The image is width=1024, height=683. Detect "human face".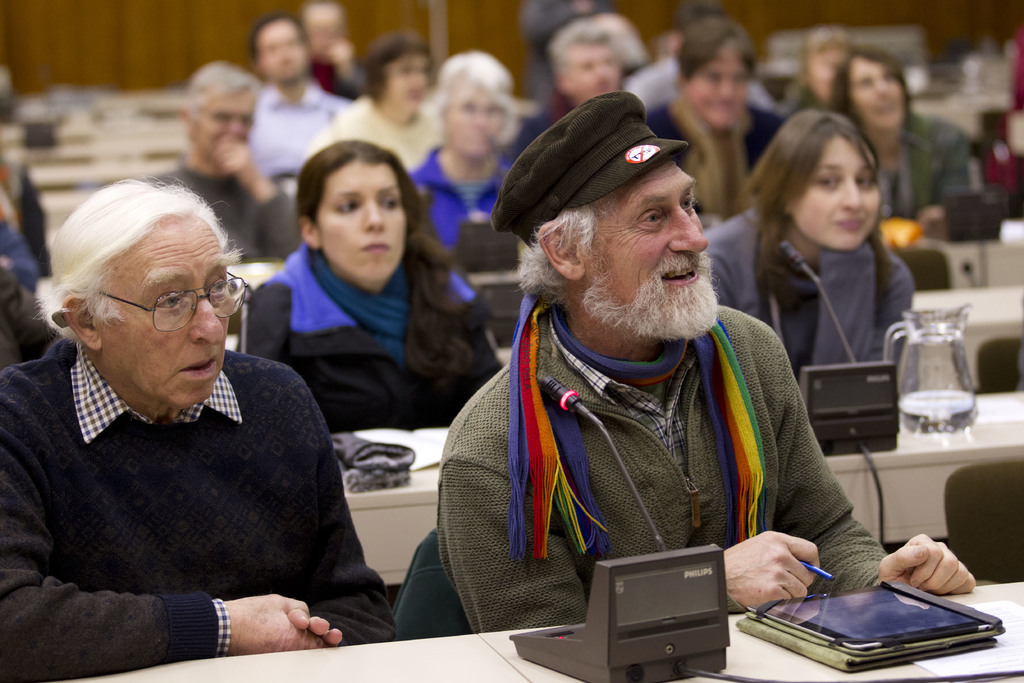
Detection: crop(450, 85, 508, 151).
